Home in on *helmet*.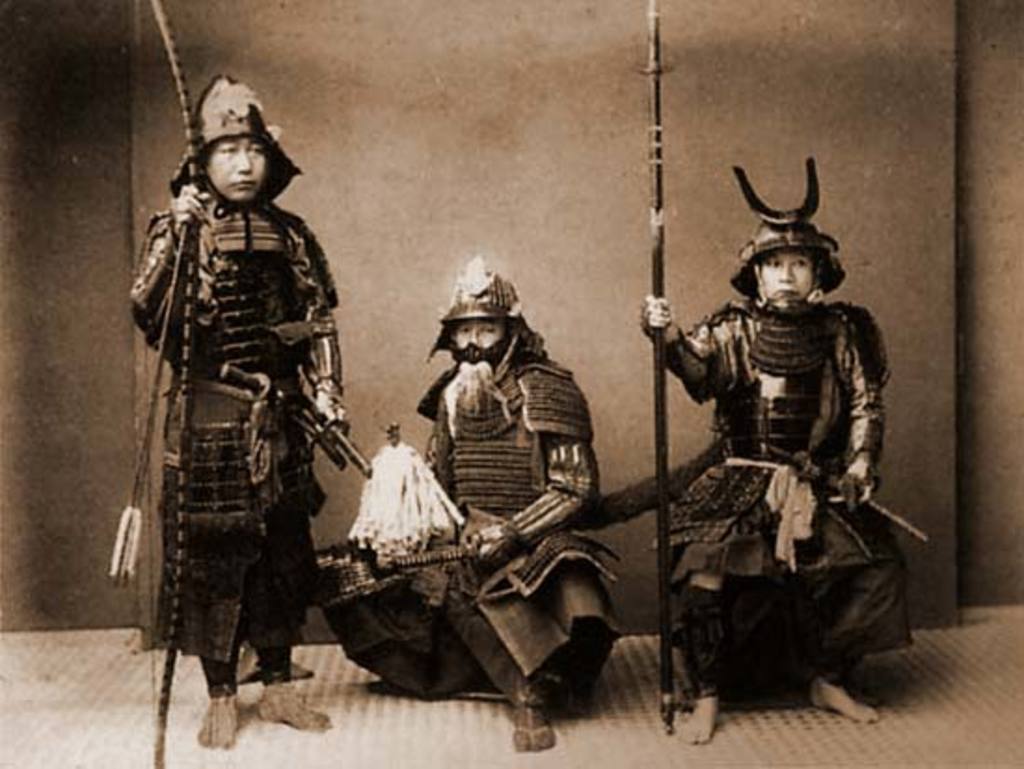
Homed in at <bbox>726, 155, 843, 292</bbox>.
